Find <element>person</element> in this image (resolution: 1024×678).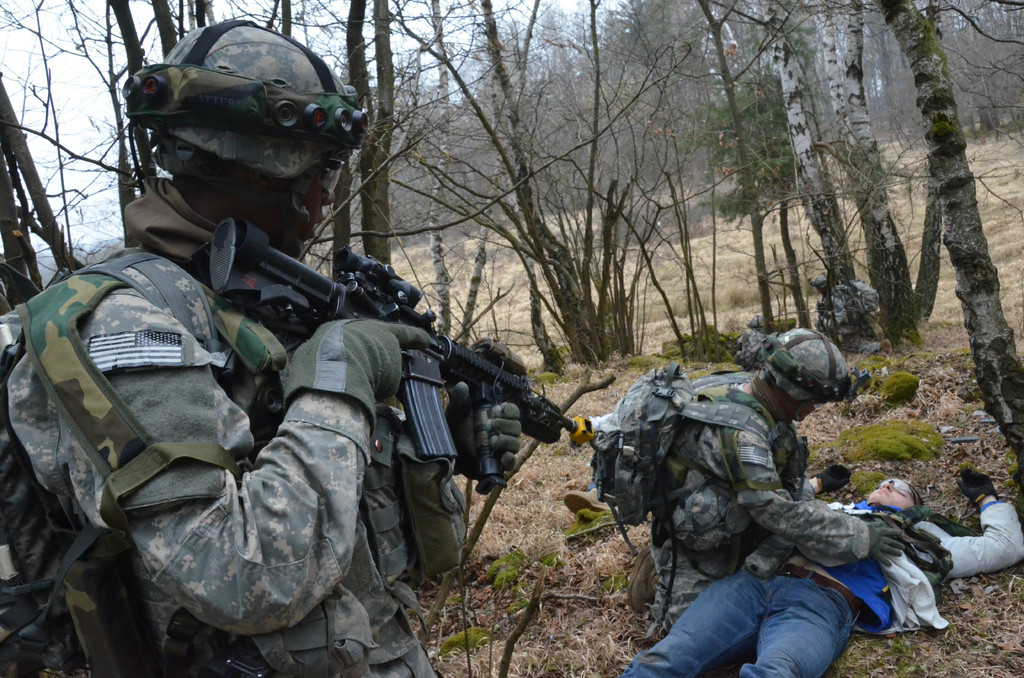
bbox=(594, 322, 899, 634).
